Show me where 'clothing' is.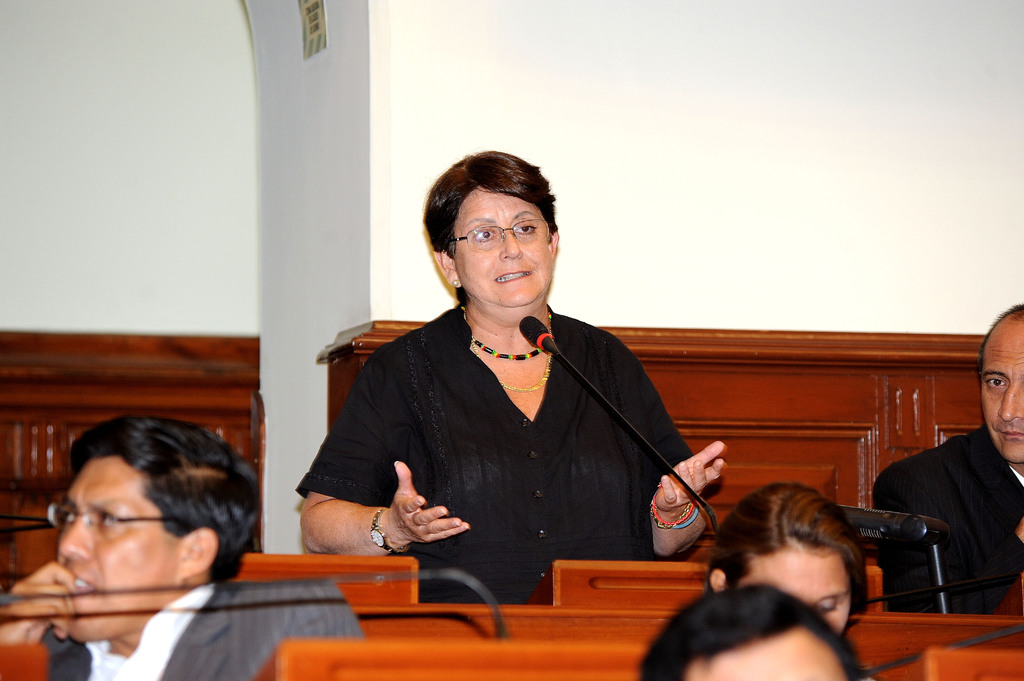
'clothing' is at 36,580,362,680.
